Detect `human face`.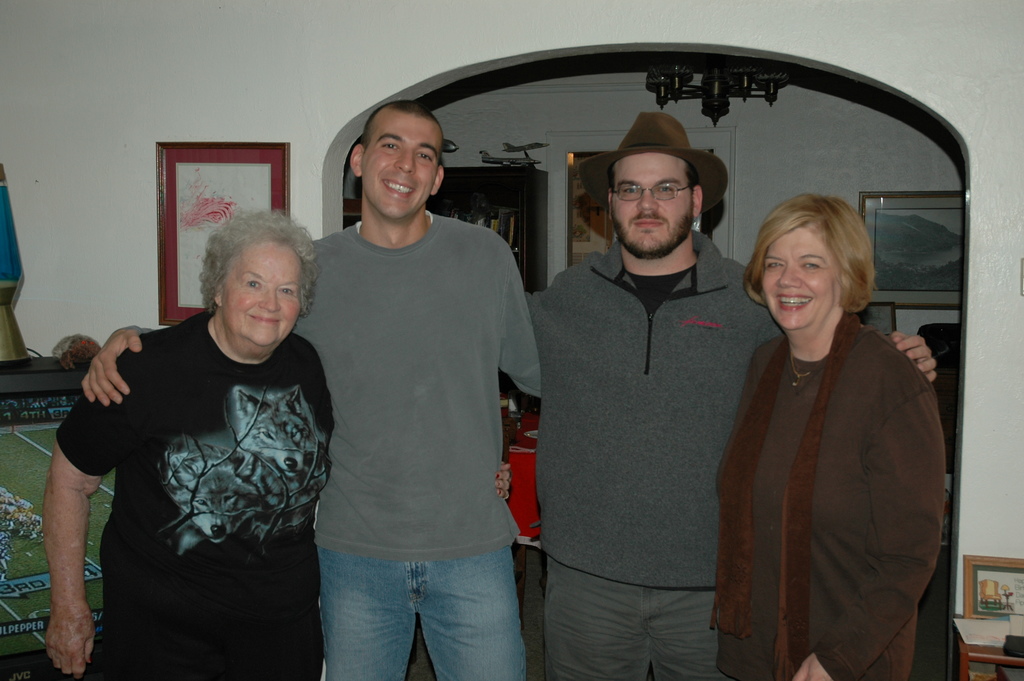
Detected at 230:243:299:345.
